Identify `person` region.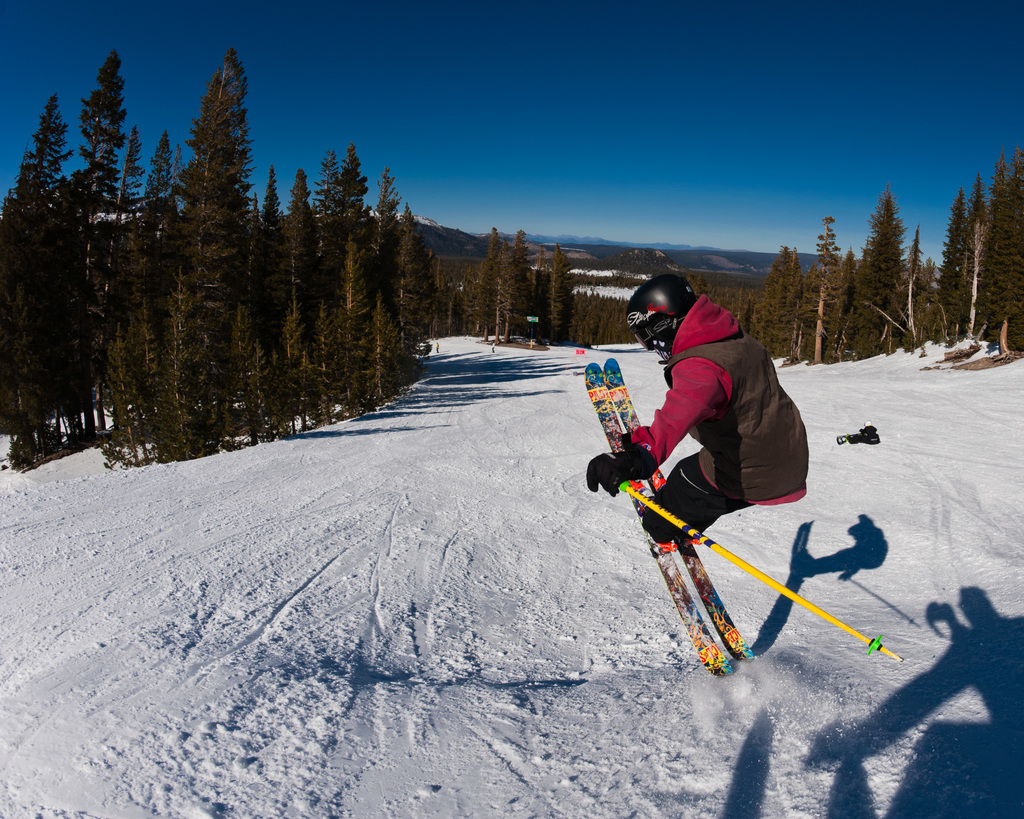
Region: 583,270,811,549.
